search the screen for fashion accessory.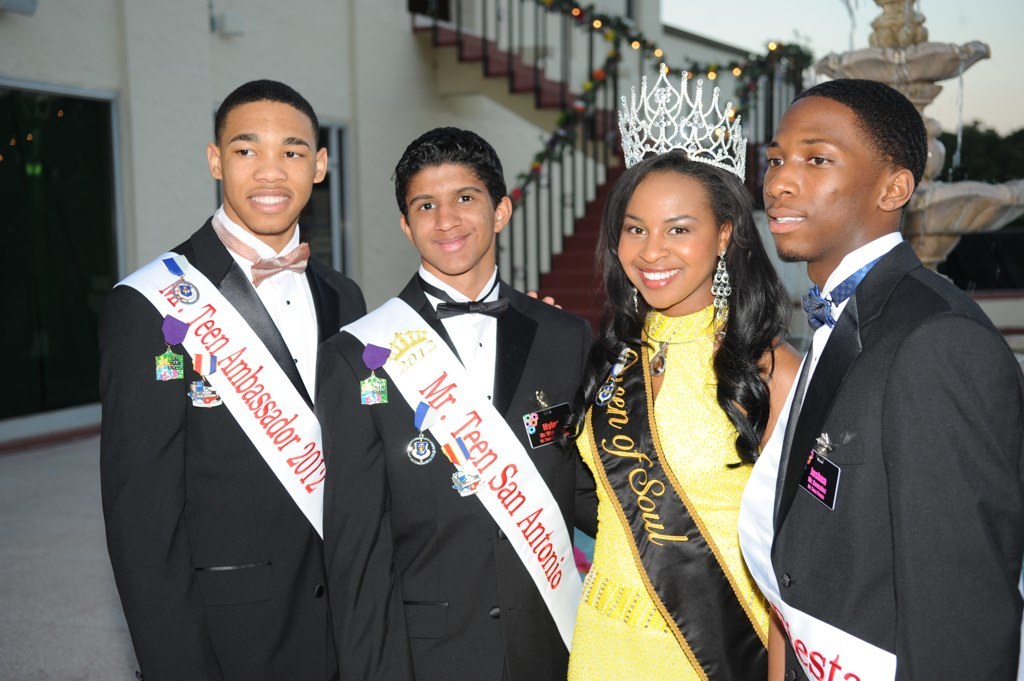
Found at [x1=417, y1=273, x2=512, y2=326].
